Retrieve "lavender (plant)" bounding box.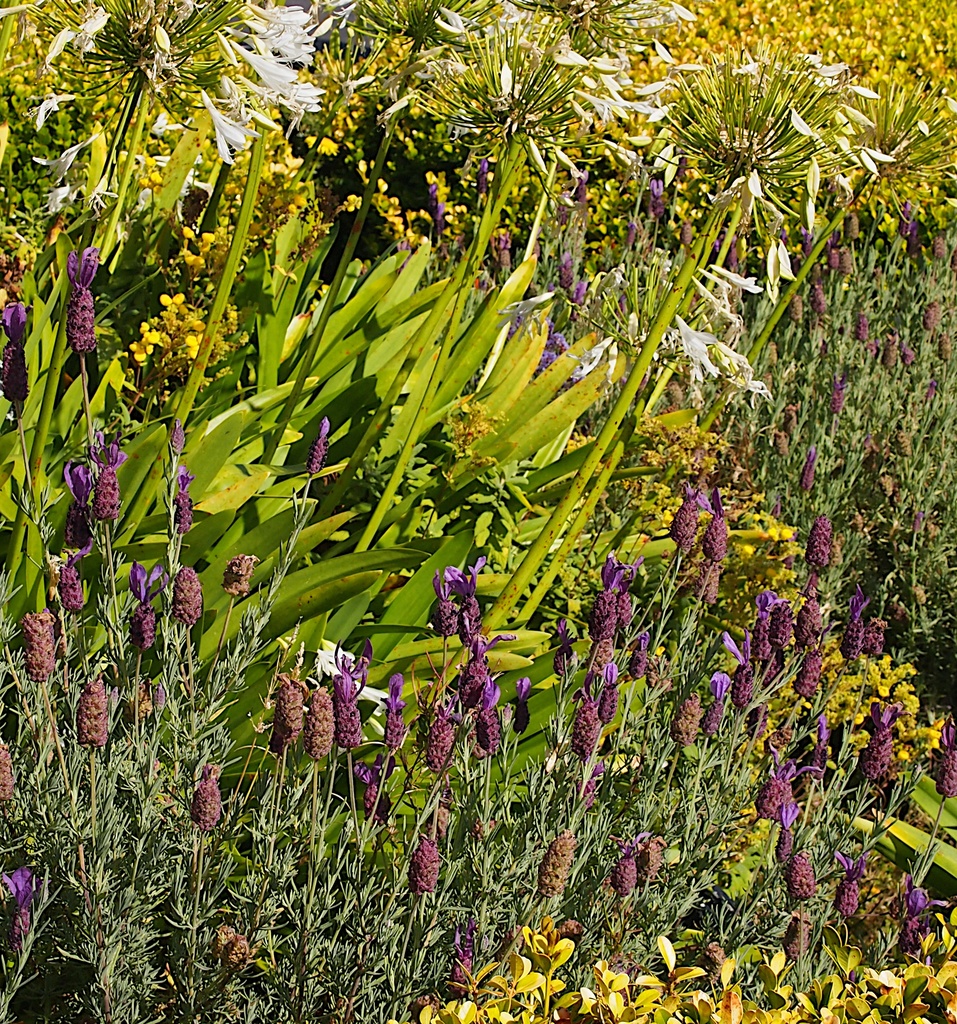
Bounding box: <region>66, 252, 92, 360</region>.
